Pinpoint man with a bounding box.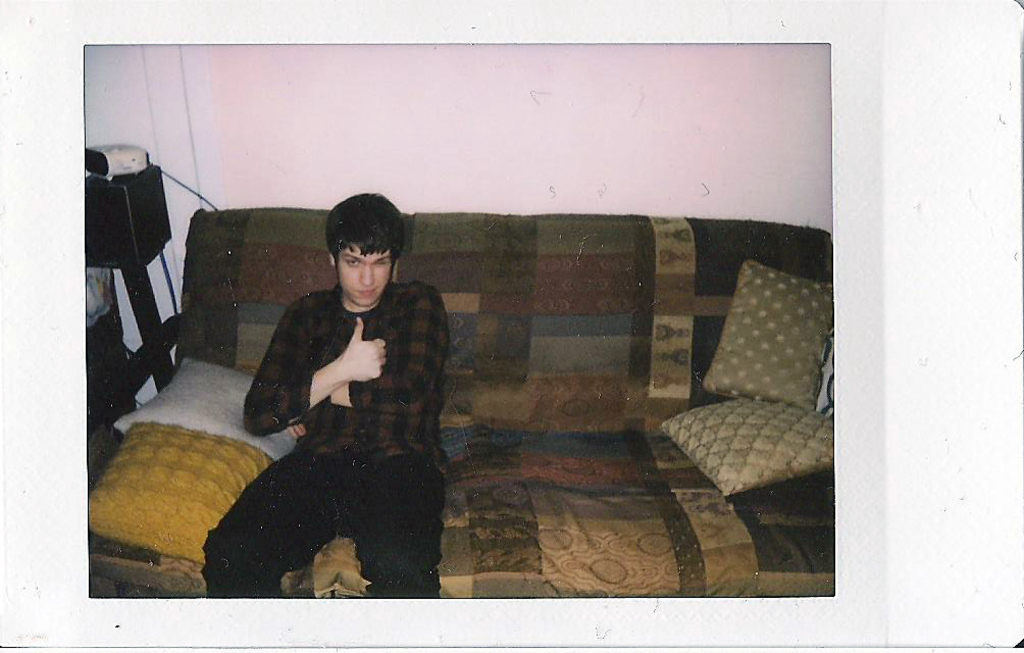
box(219, 196, 456, 604).
